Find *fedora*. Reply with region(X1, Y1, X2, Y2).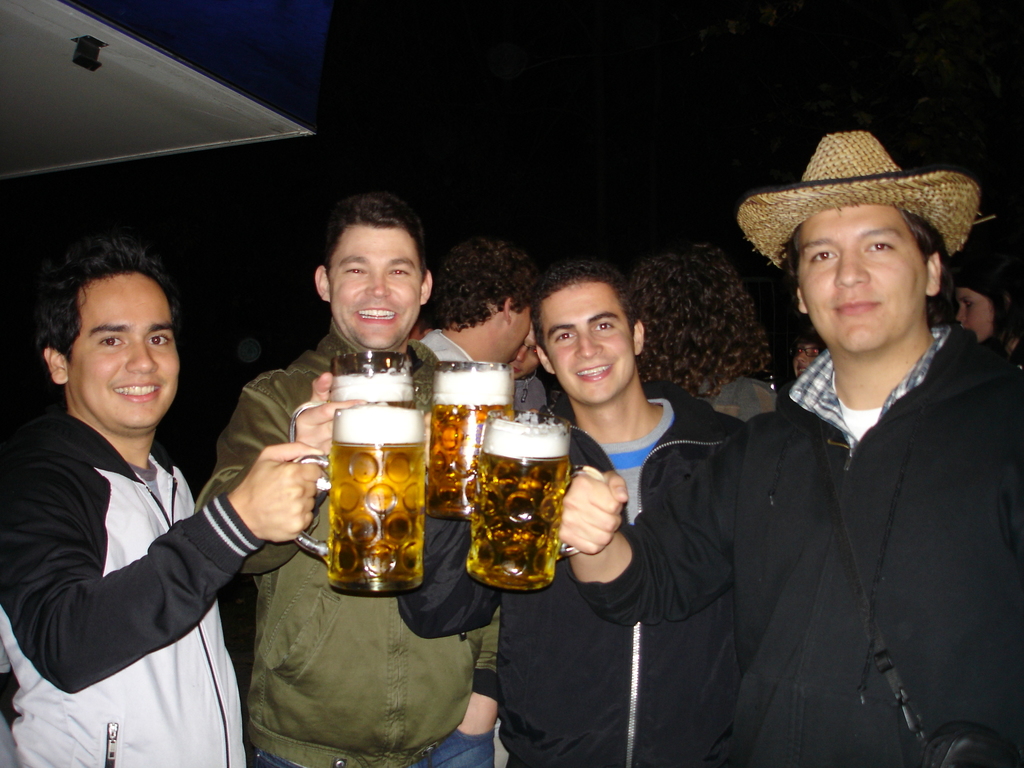
region(737, 129, 985, 266).
